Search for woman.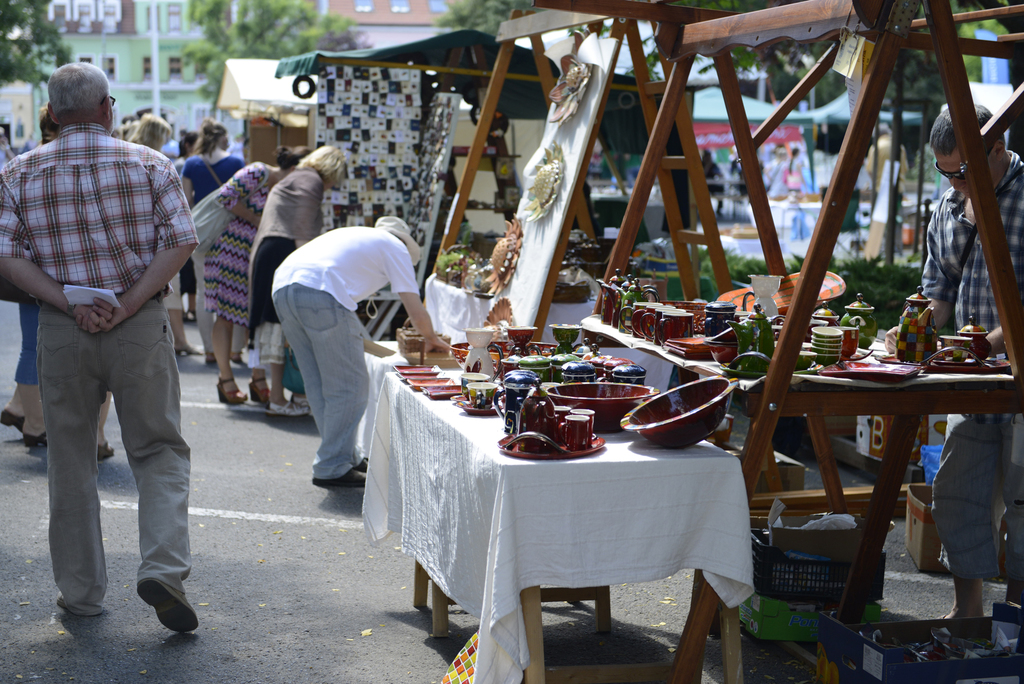
Found at Rect(127, 110, 204, 360).
